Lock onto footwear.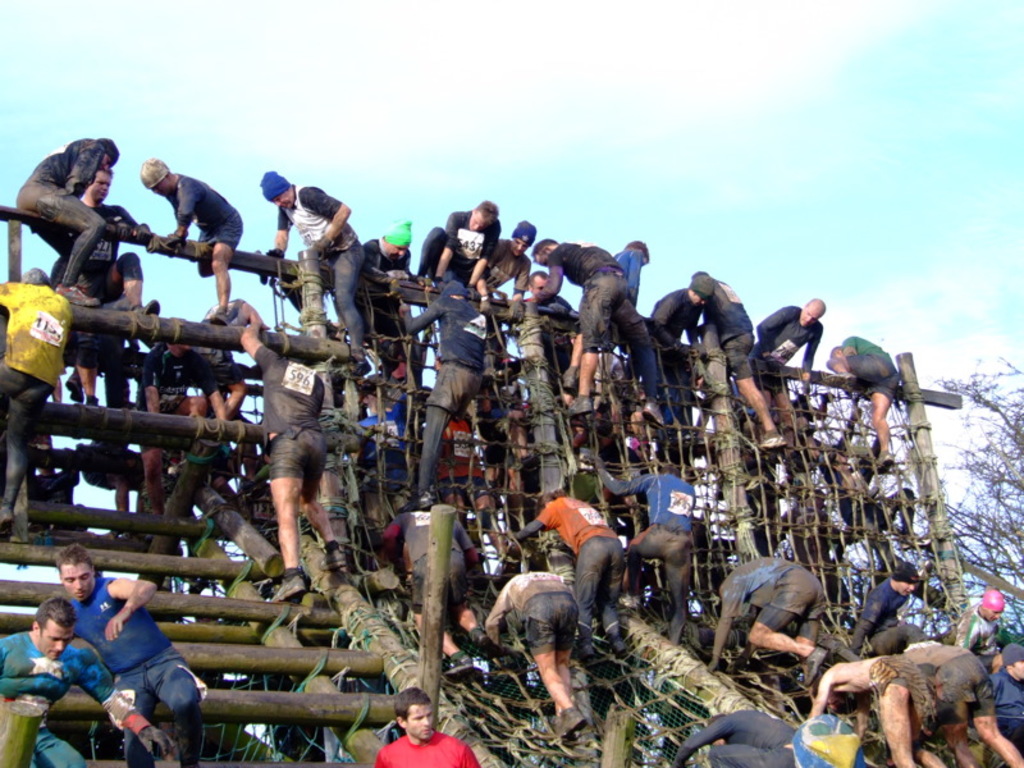
Locked: <region>562, 700, 588, 739</region>.
